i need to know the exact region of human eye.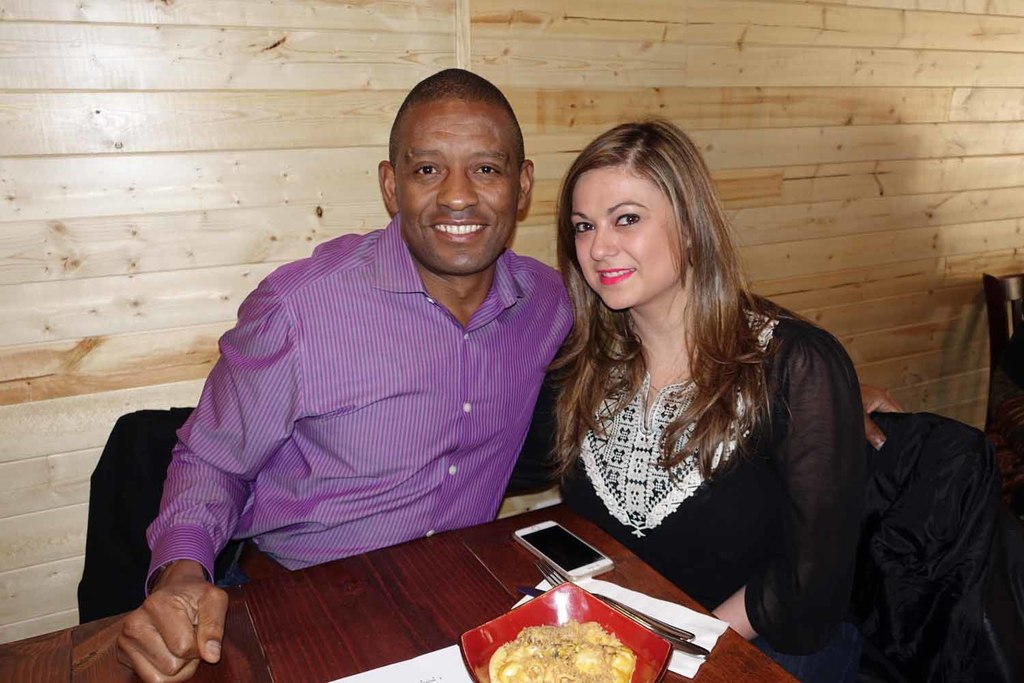
Region: (613,208,646,236).
